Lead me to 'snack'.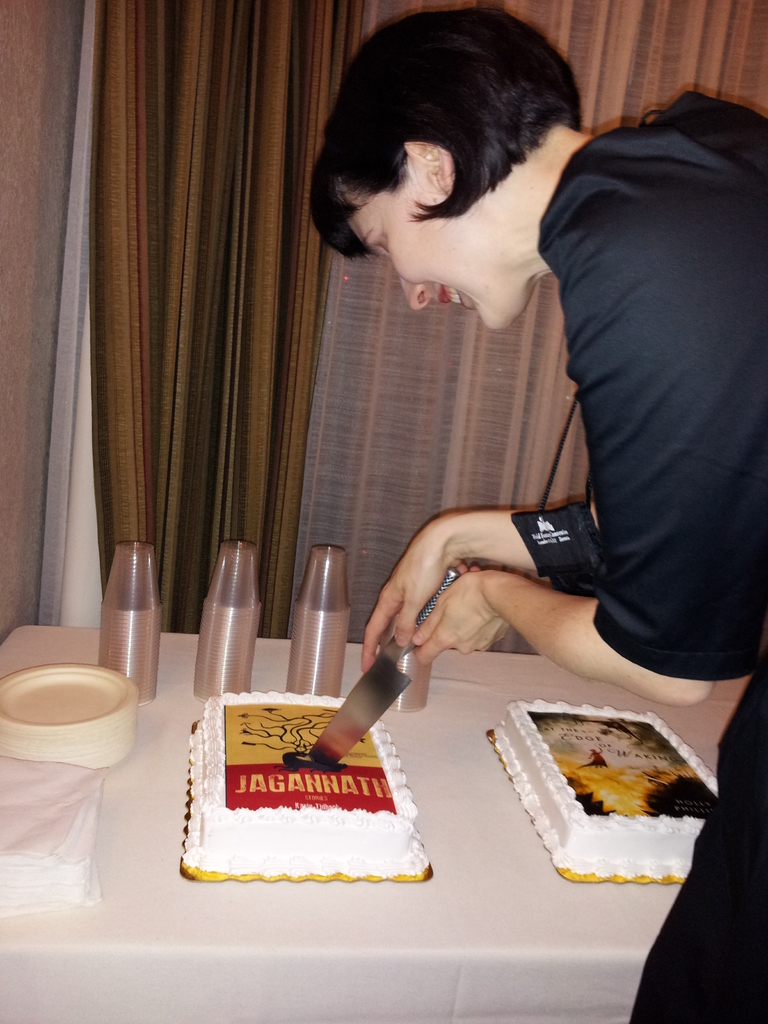
Lead to Rect(497, 700, 718, 869).
